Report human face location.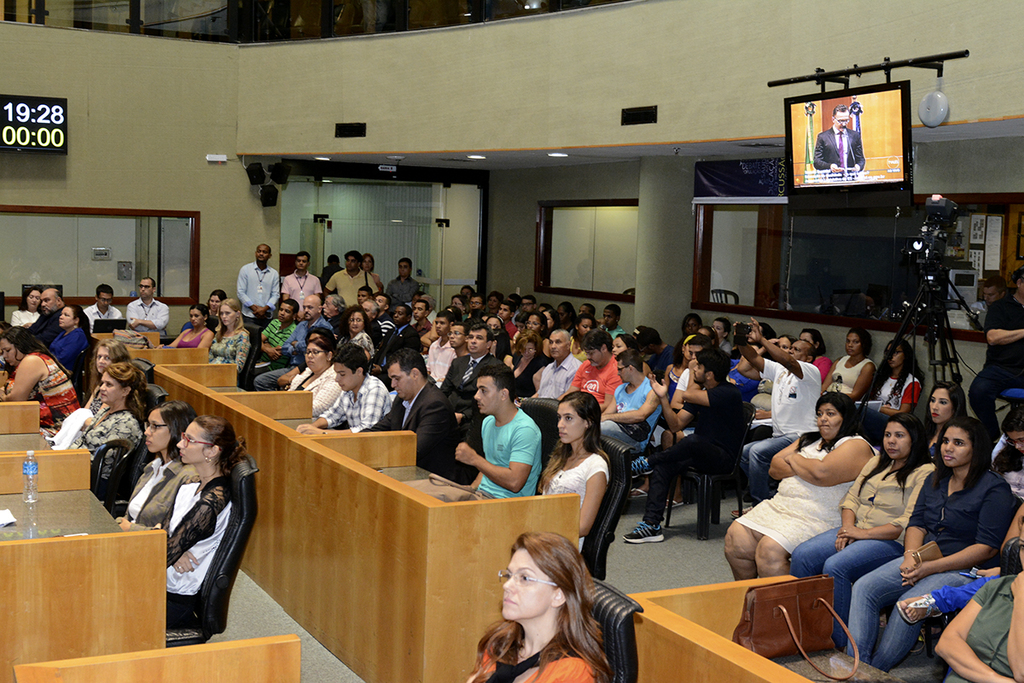
Report: 364/299/370/314.
